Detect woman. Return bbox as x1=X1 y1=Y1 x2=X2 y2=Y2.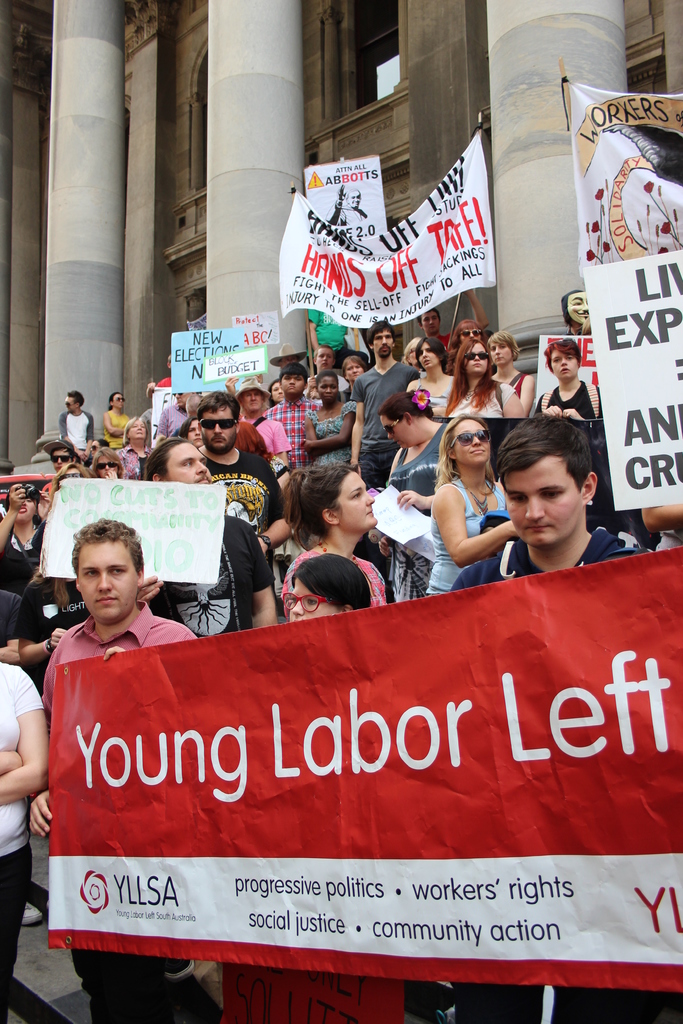
x1=479 y1=337 x2=535 y2=419.
